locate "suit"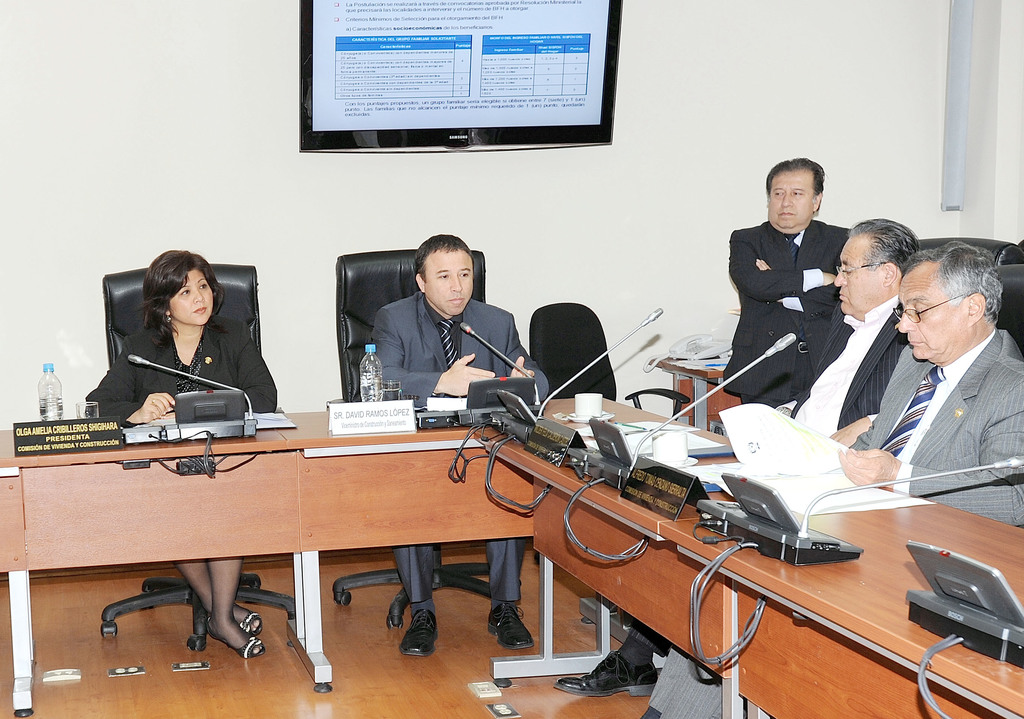
x1=724, y1=217, x2=858, y2=406
